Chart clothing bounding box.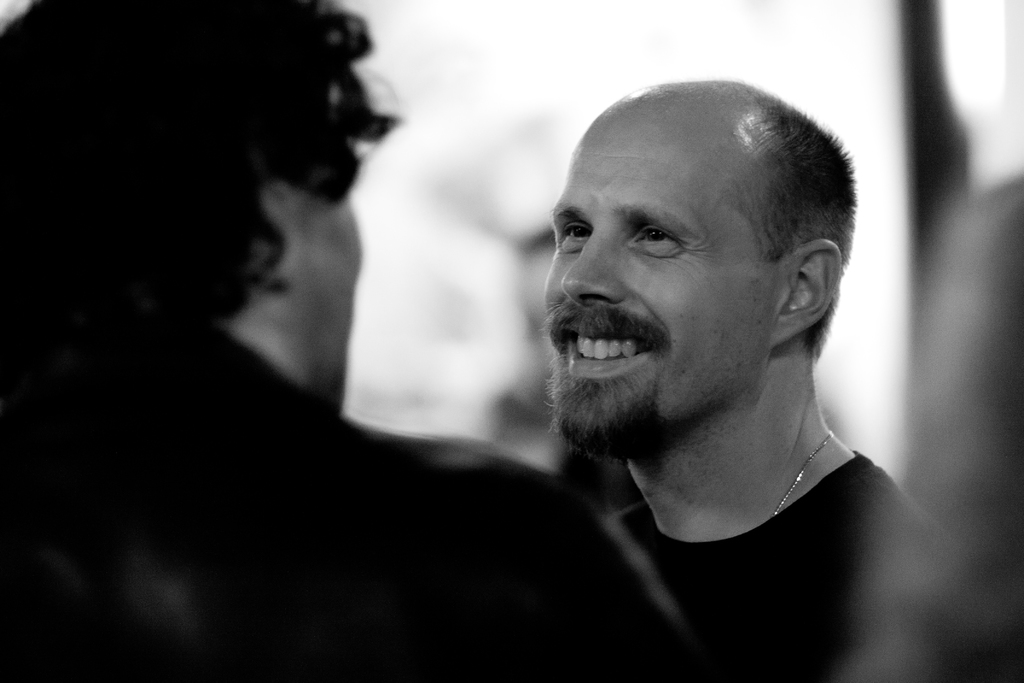
Charted: 0 319 716 682.
